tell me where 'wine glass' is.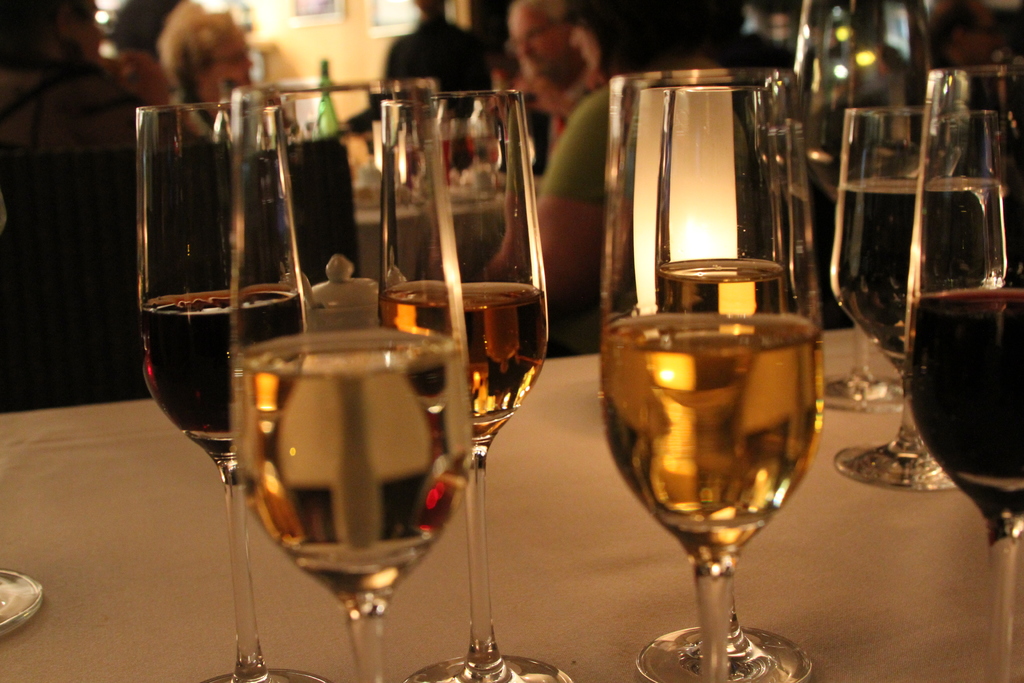
'wine glass' is at bbox(783, 0, 932, 404).
